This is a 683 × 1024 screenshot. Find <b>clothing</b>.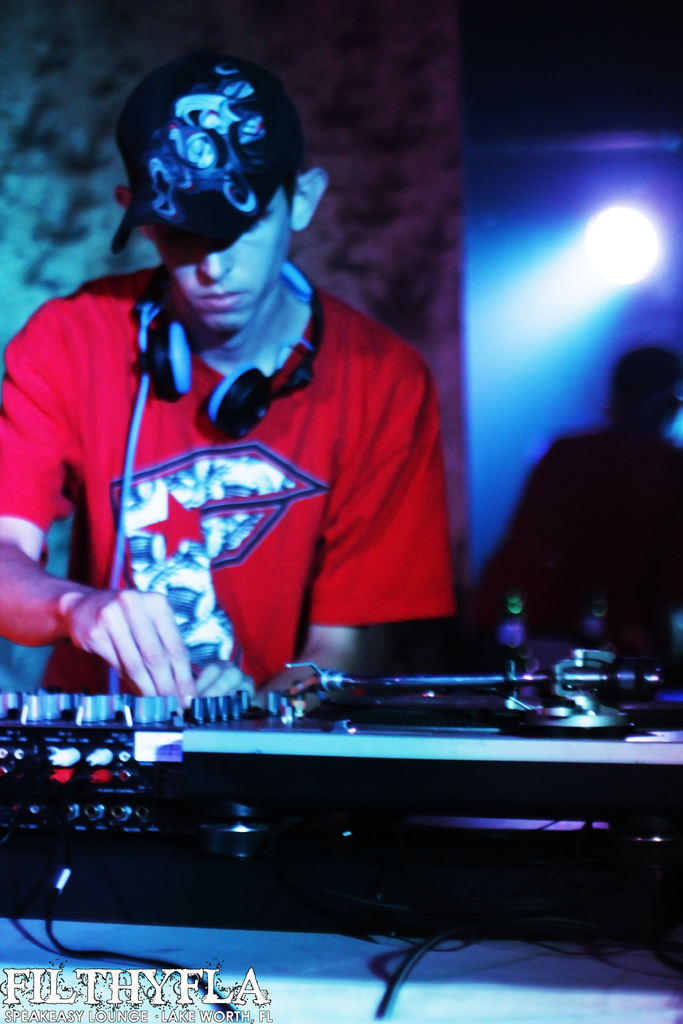
Bounding box: 0 266 457 689.
